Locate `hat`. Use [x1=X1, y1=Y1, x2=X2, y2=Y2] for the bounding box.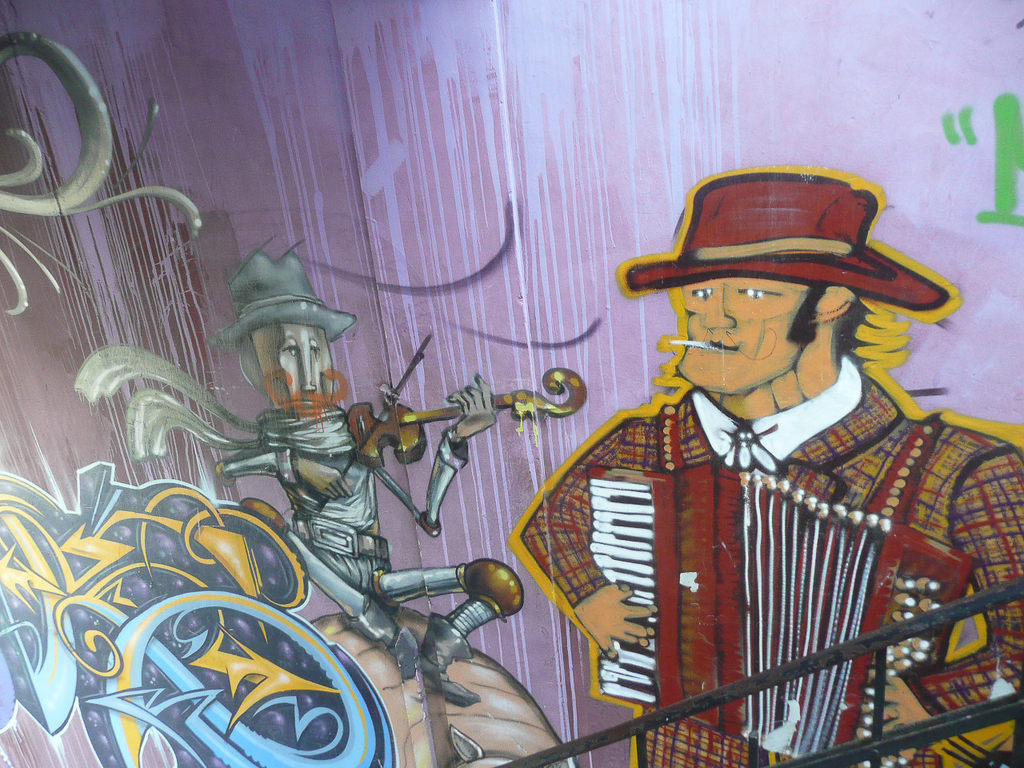
[x1=623, y1=171, x2=962, y2=311].
